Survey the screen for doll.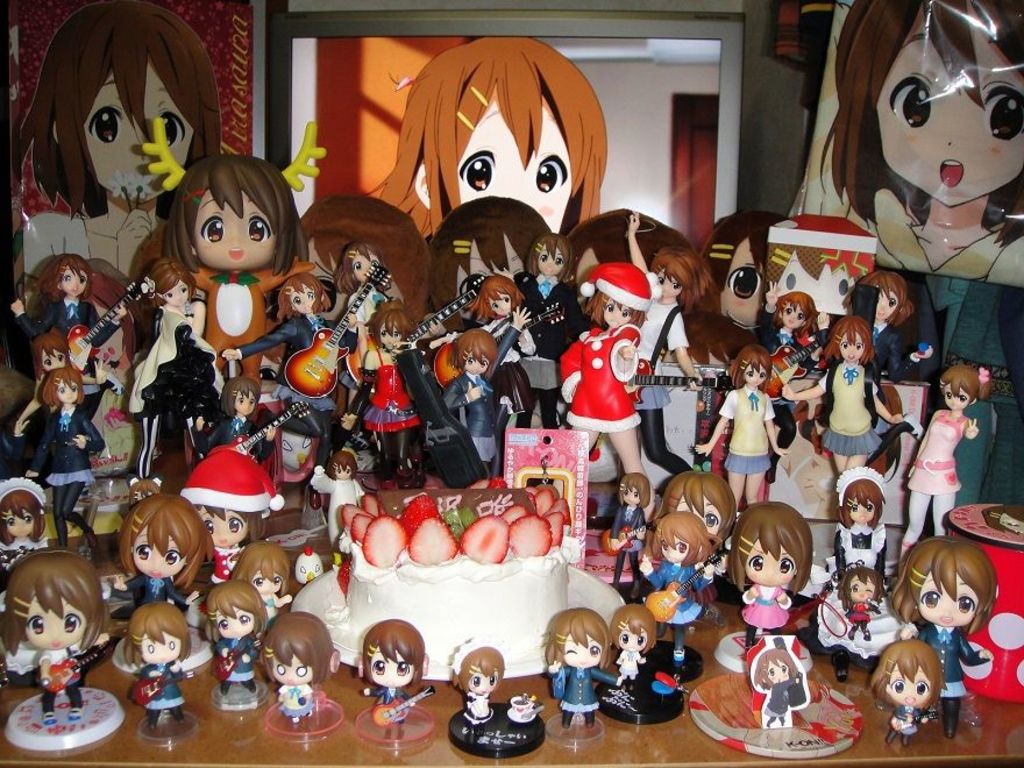
Survey found: locate(571, 262, 653, 515).
